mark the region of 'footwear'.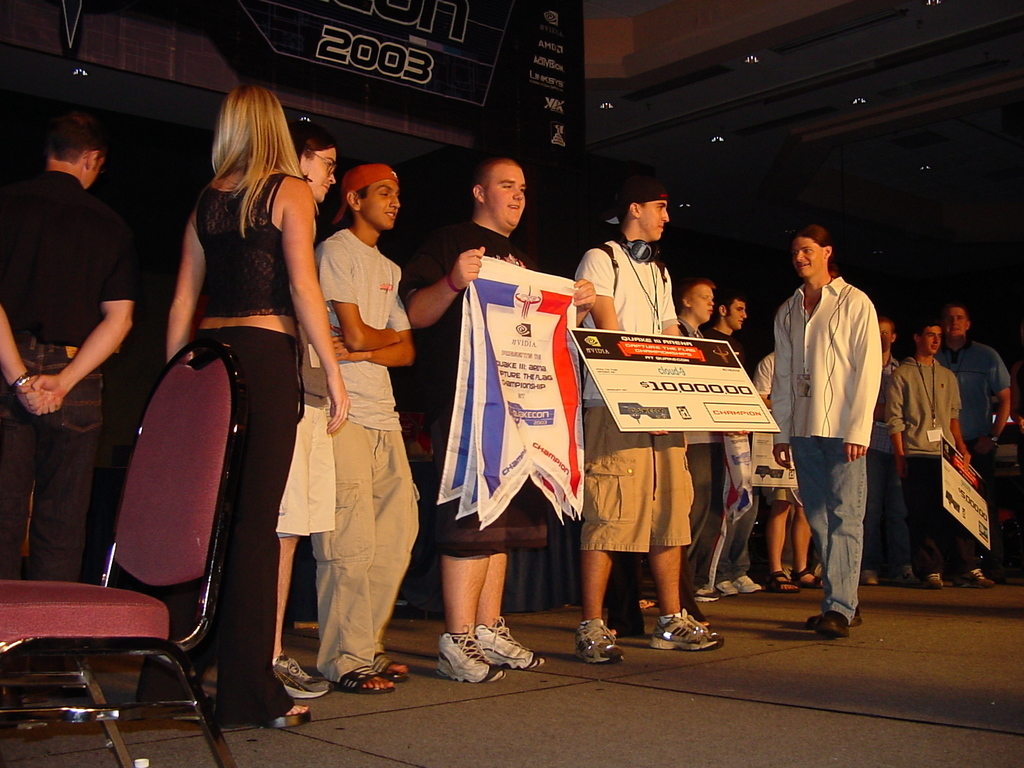
Region: [left=714, top=577, right=740, bottom=596].
